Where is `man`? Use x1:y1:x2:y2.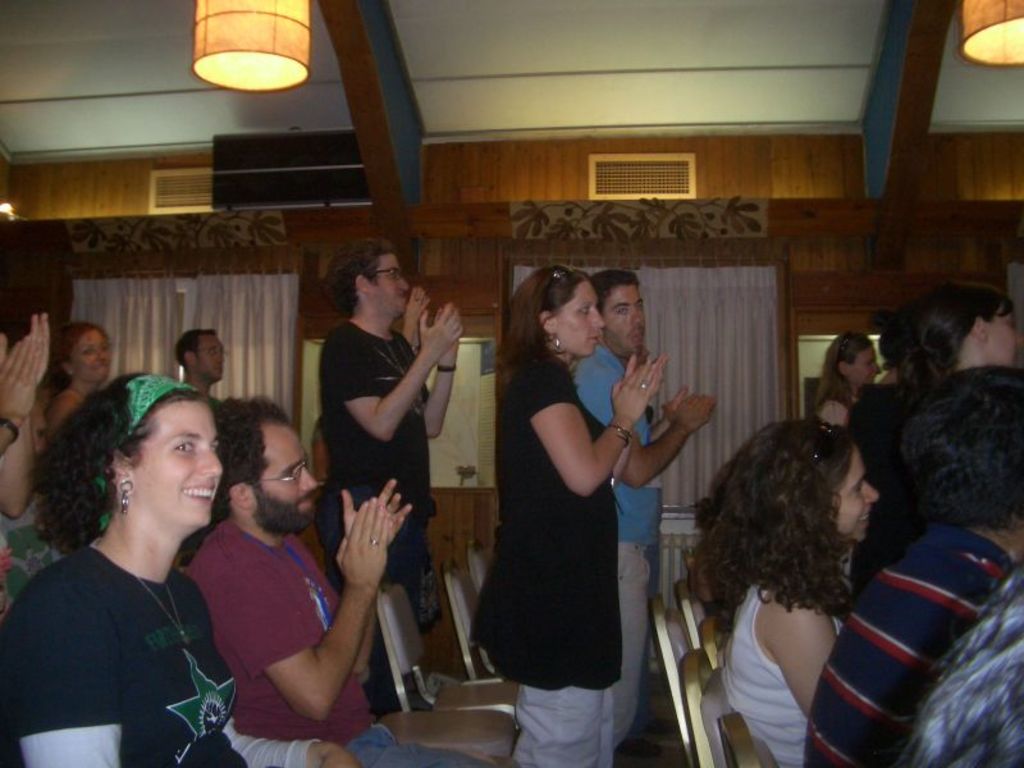
319:236:460:723.
